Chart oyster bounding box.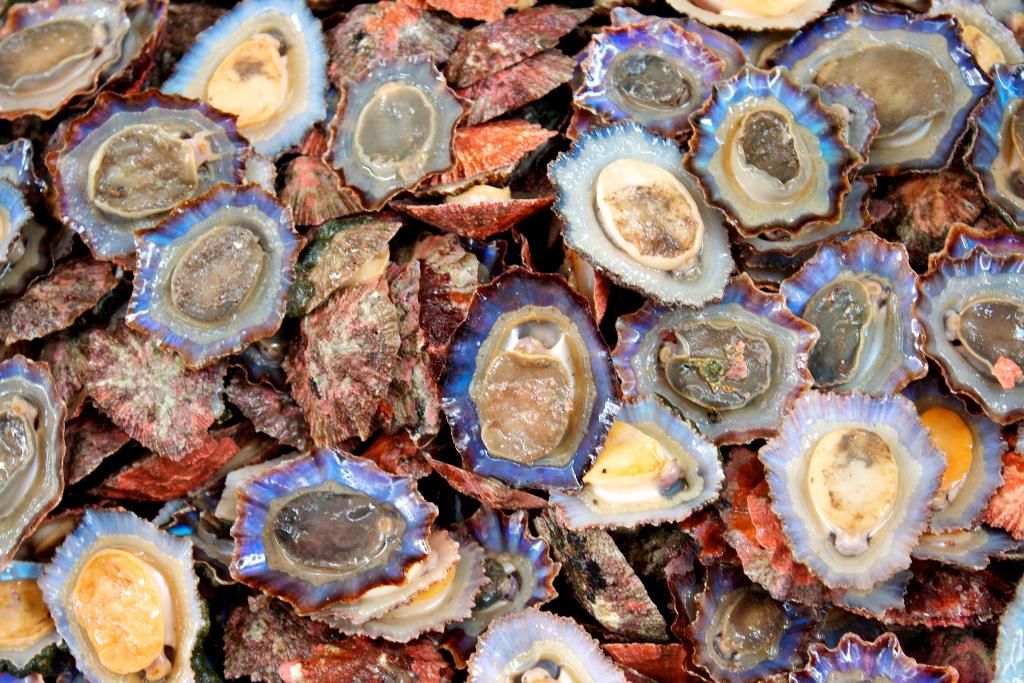
Charted: (x1=460, y1=607, x2=627, y2=682).
